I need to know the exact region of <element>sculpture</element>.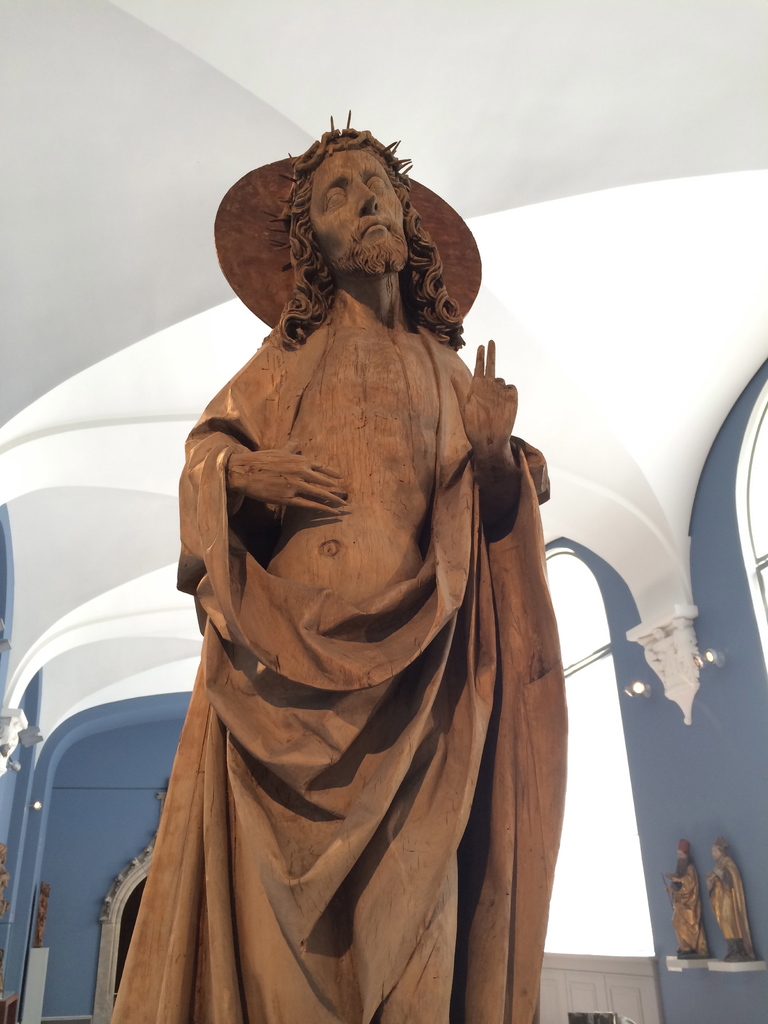
Region: {"x1": 692, "y1": 813, "x2": 756, "y2": 968}.
